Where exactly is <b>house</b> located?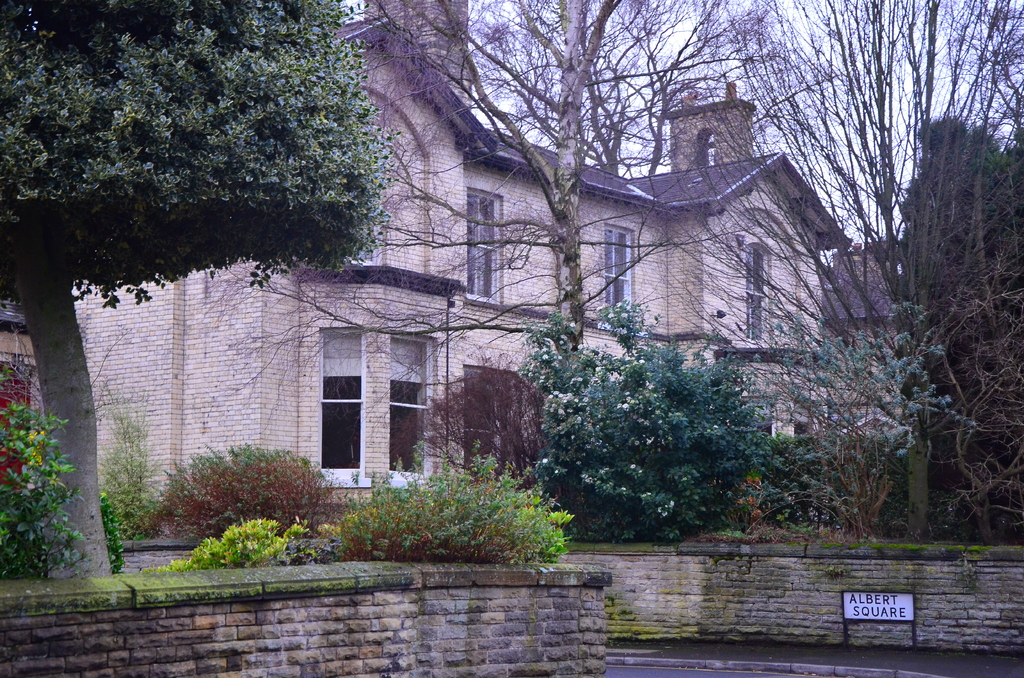
Its bounding box is select_region(67, 4, 854, 525).
